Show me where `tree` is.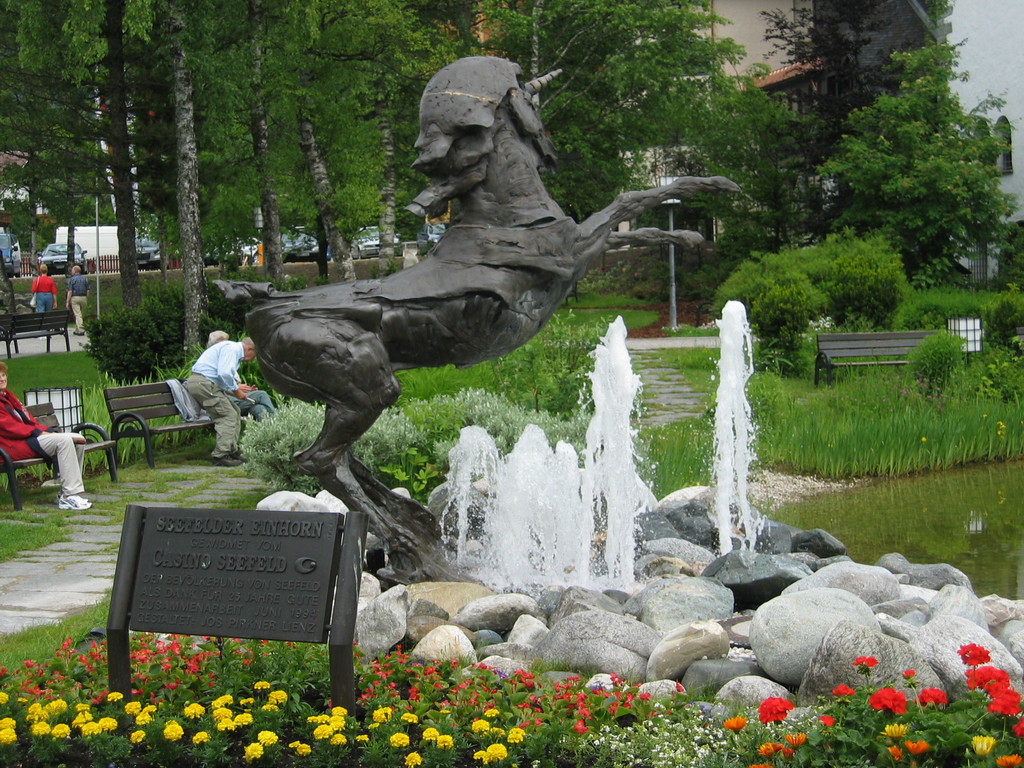
`tree` is at 813, 41, 1013, 268.
